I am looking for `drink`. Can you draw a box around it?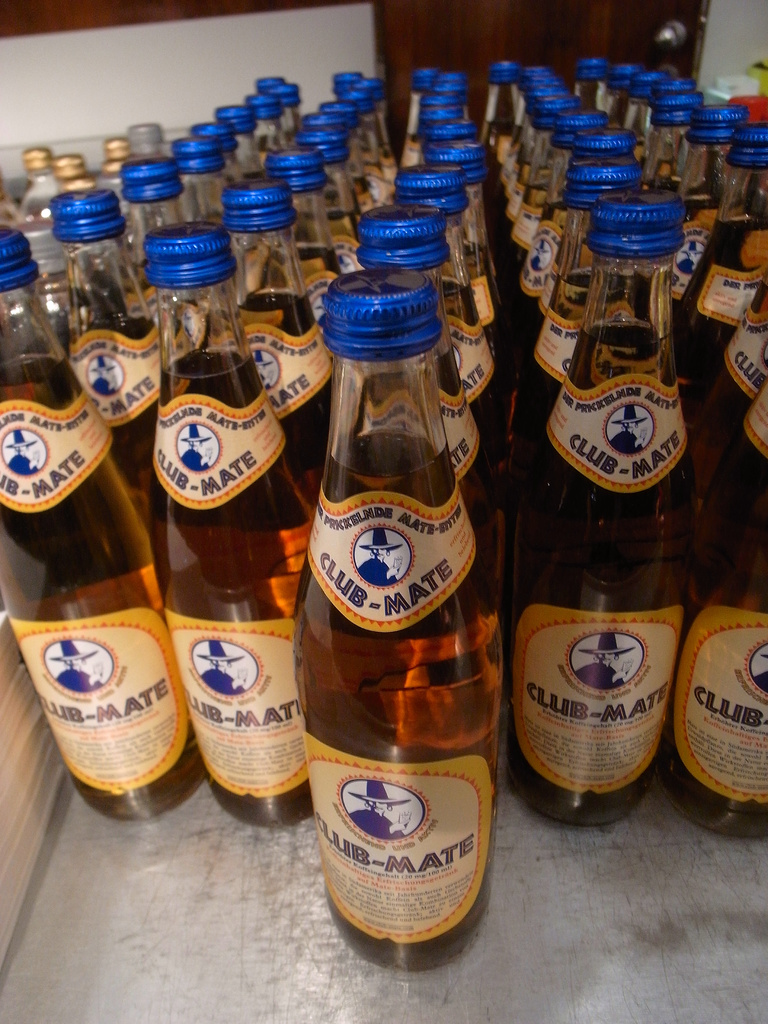
Sure, the bounding box is [left=664, top=365, right=767, bottom=834].
